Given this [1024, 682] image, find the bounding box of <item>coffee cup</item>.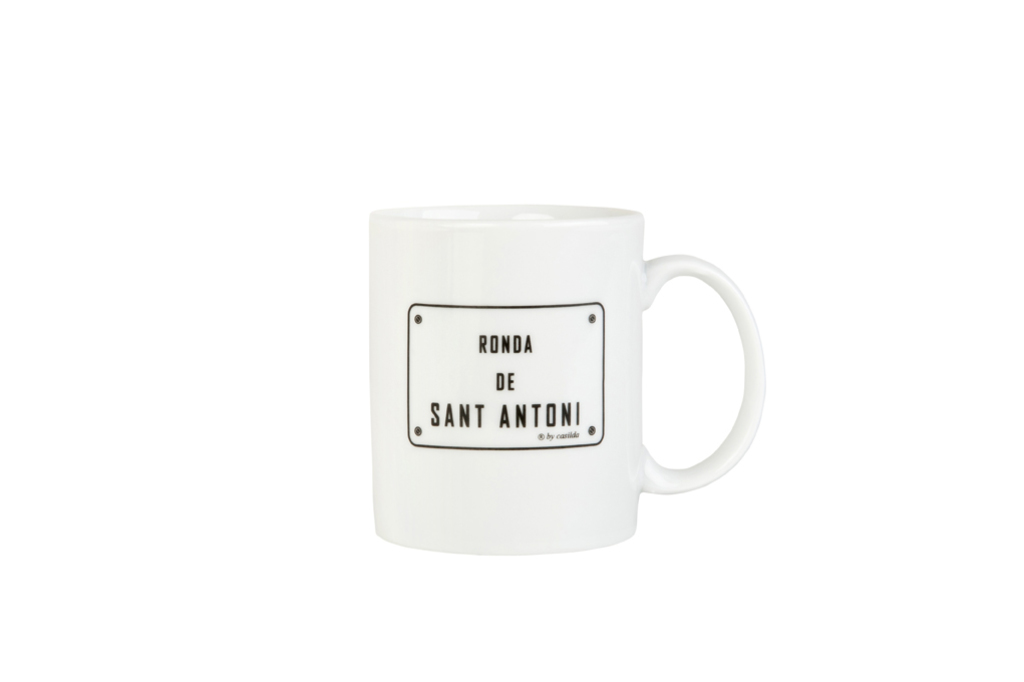
<box>366,201,769,558</box>.
